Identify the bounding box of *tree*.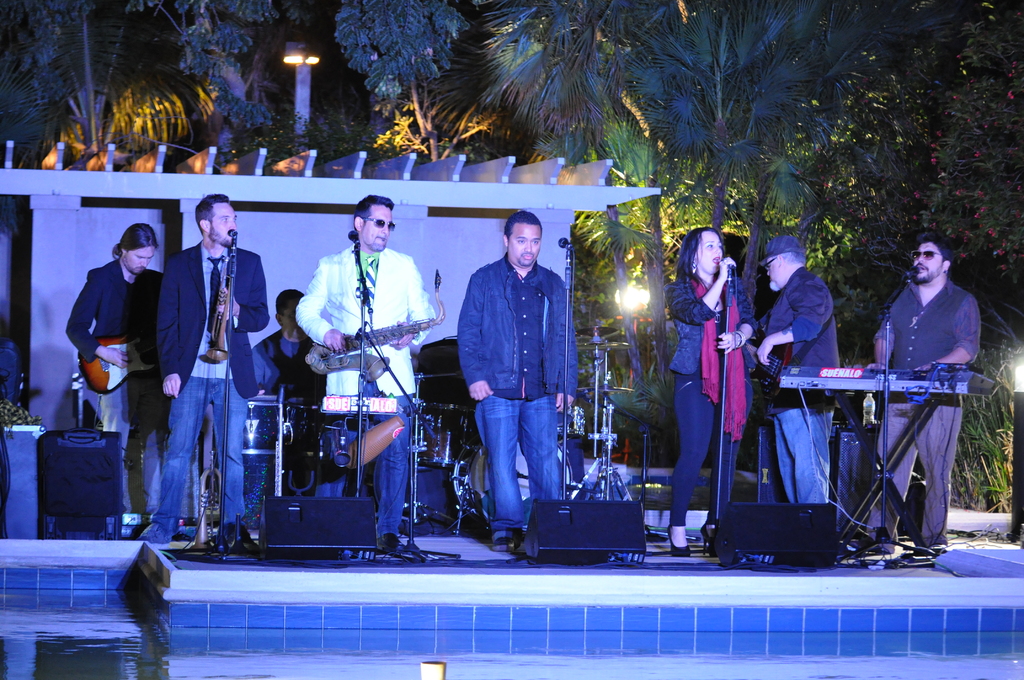
(x1=781, y1=0, x2=1023, y2=508).
